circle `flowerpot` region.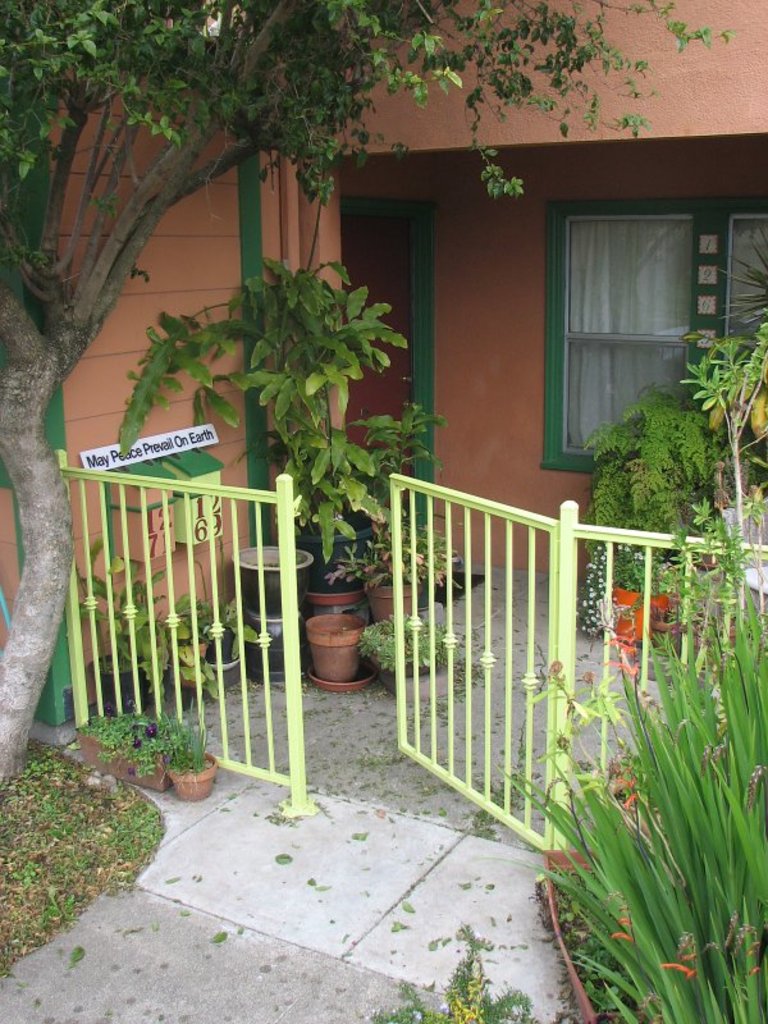
Region: <box>353,571,416,641</box>.
